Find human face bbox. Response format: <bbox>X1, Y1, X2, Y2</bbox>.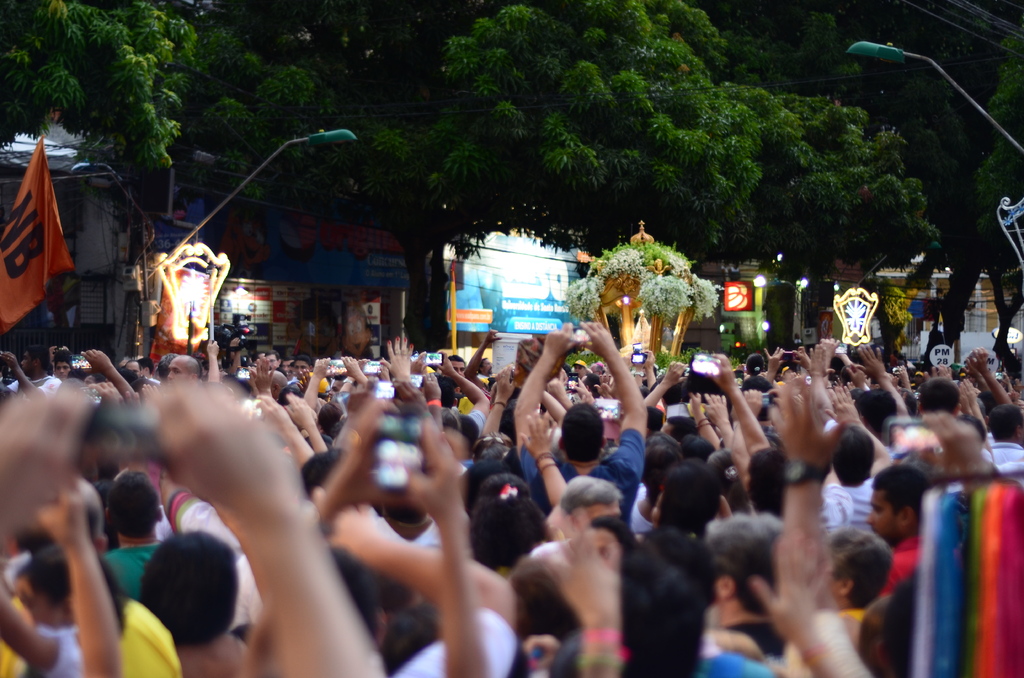
<bbox>864, 489, 902, 544</bbox>.
